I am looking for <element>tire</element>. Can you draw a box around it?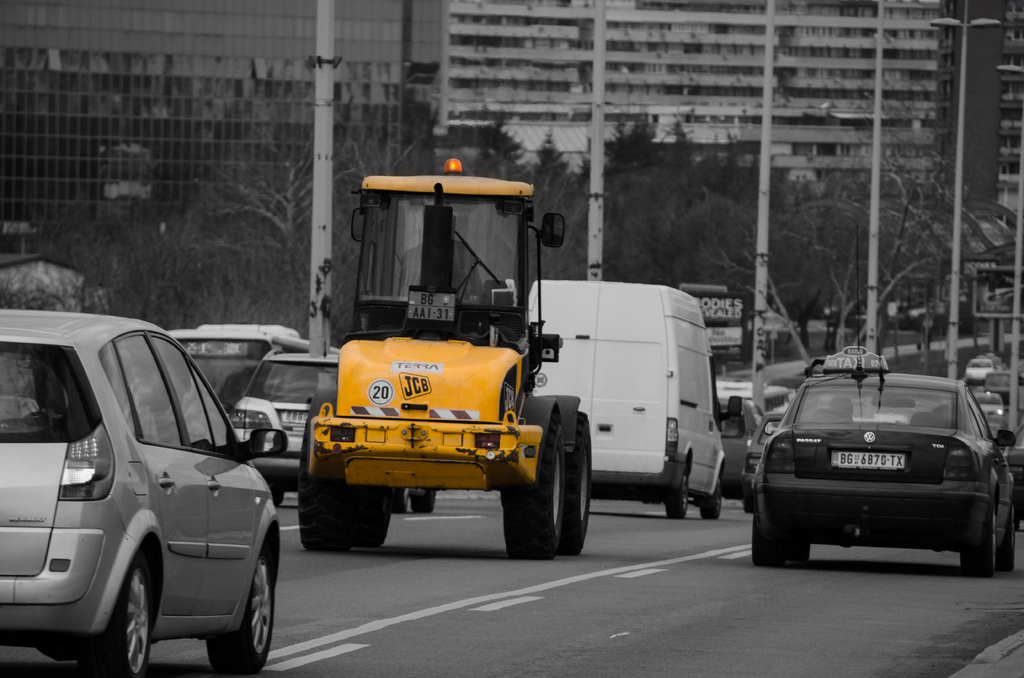
Sure, the bounding box is (701, 476, 721, 518).
